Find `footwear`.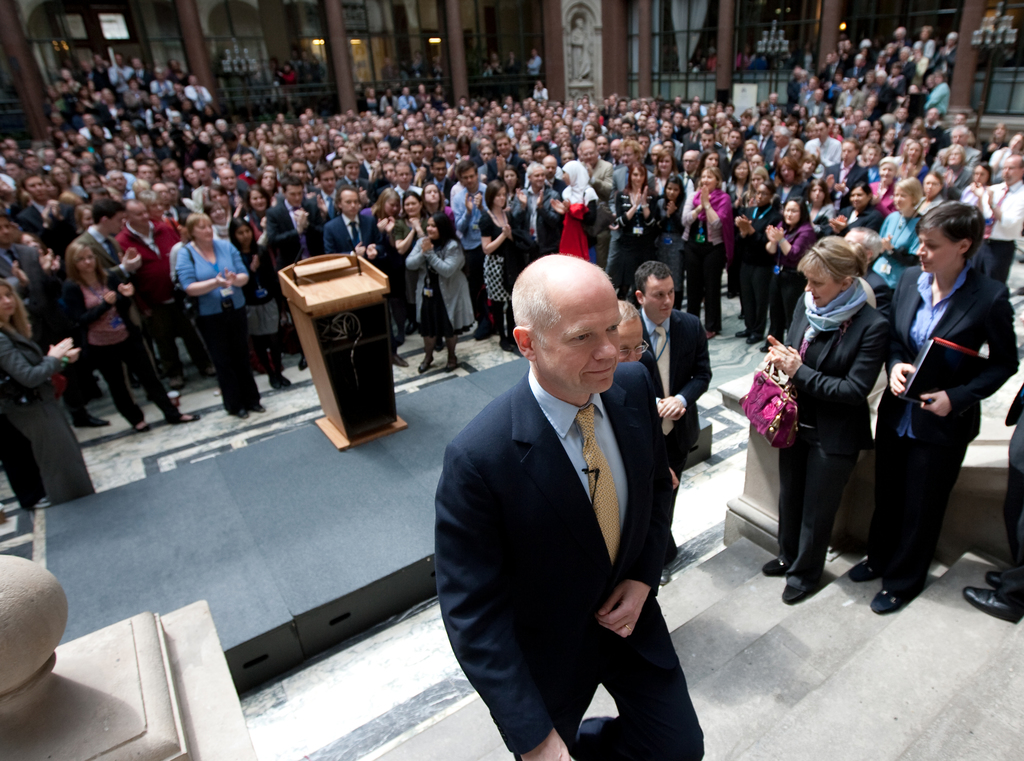
crop(846, 556, 883, 582).
